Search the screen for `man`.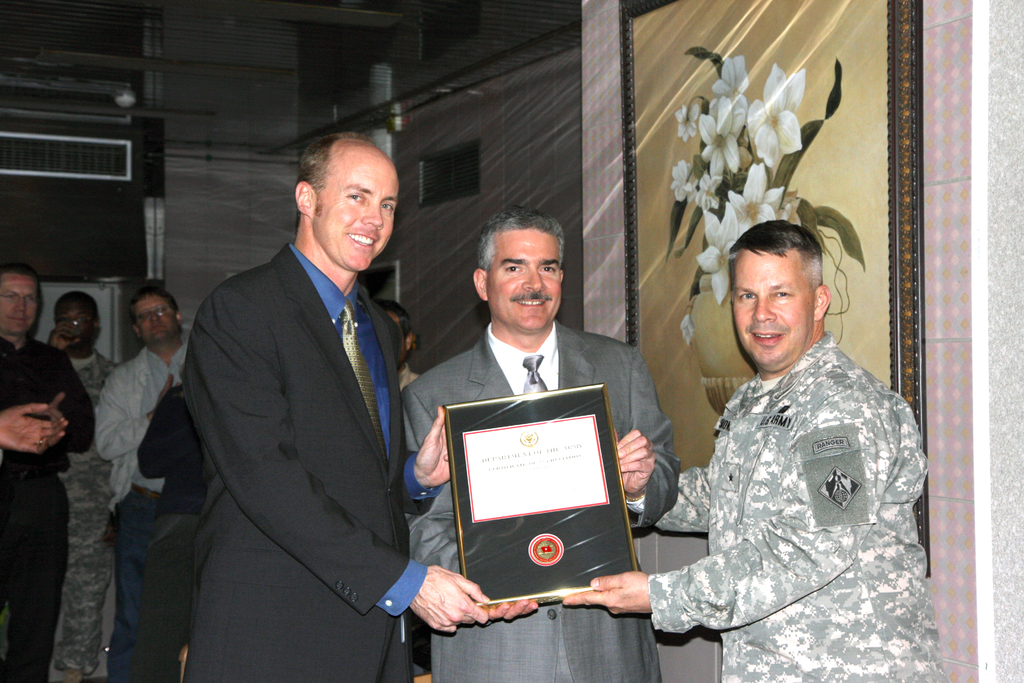
Found at region(564, 216, 925, 682).
